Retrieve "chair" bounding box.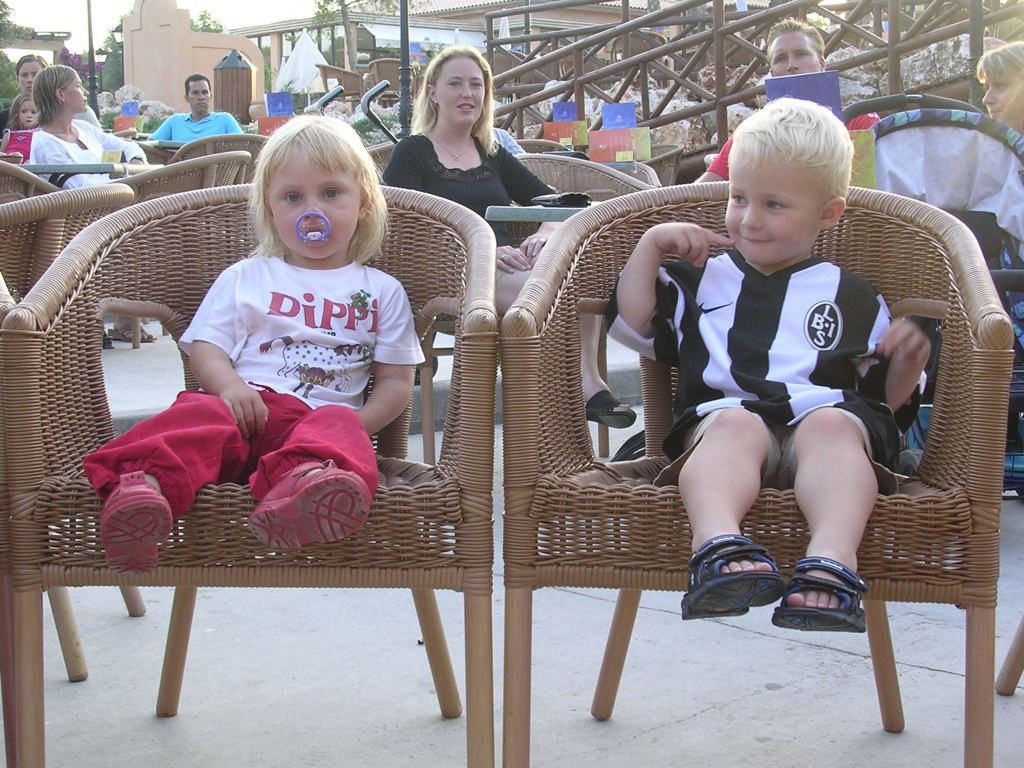
Bounding box: BBox(137, 141, 177, 166).
